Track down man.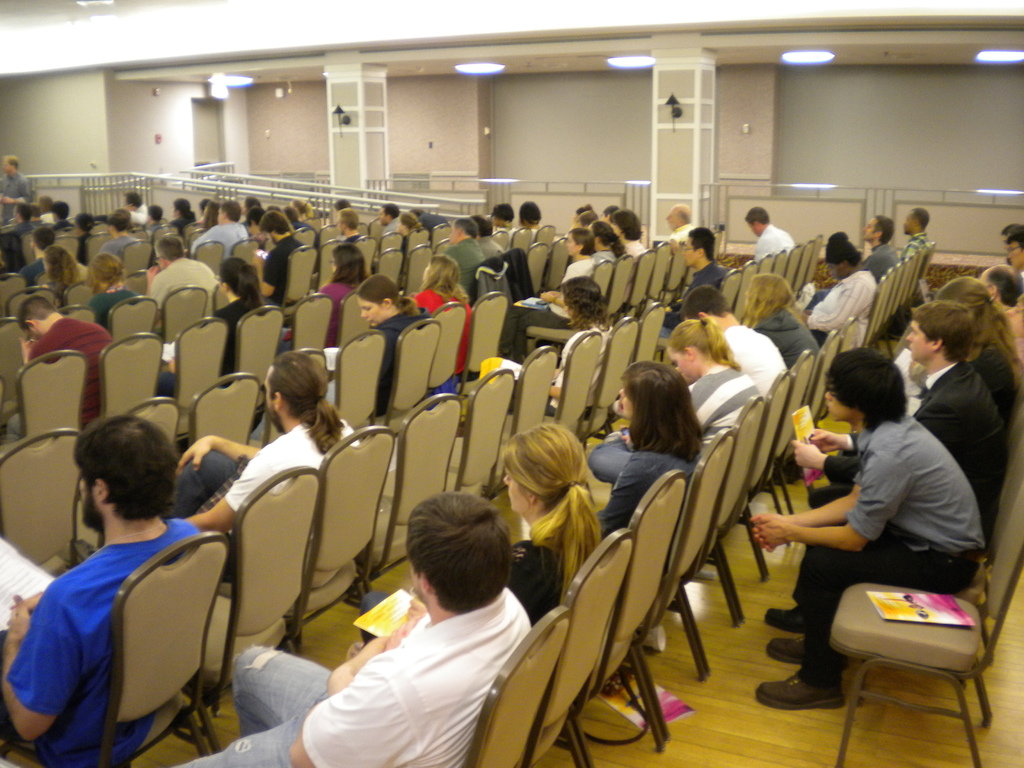
Tracked to bbox=(252, 212, 308, 308).
